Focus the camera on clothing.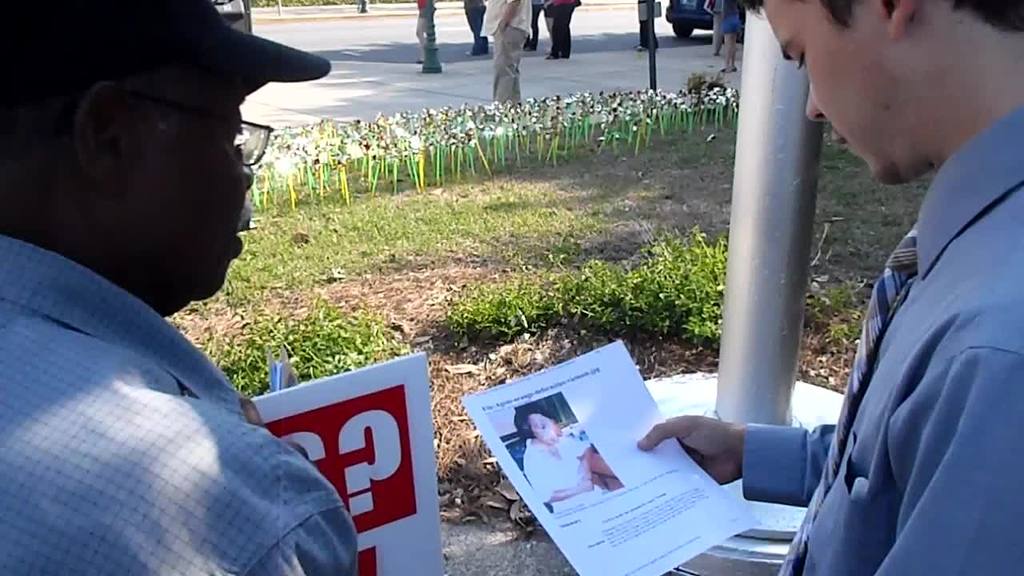
Focus region: (417, 0, 429, 49).
